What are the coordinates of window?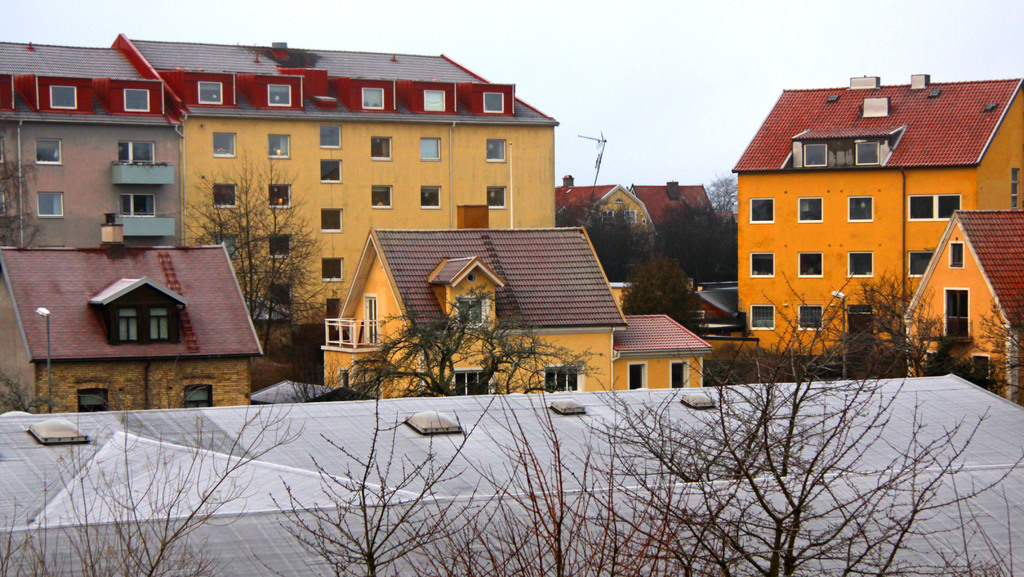
[484, 131, 508, 162].
